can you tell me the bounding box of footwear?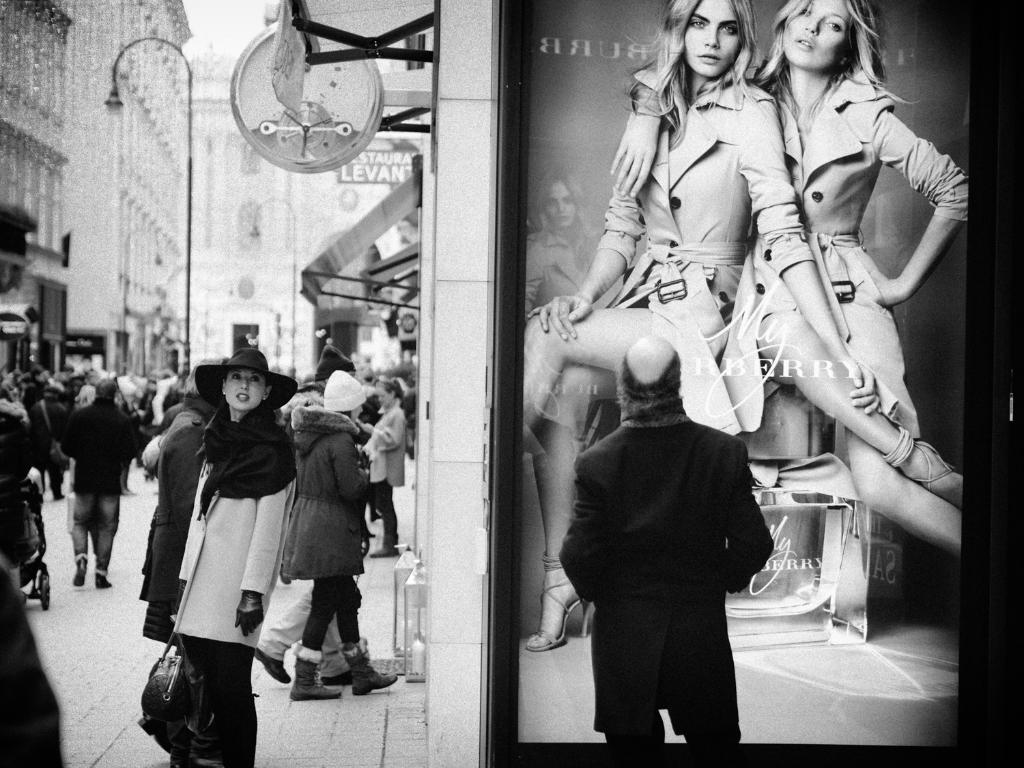
343,649,400,694.
